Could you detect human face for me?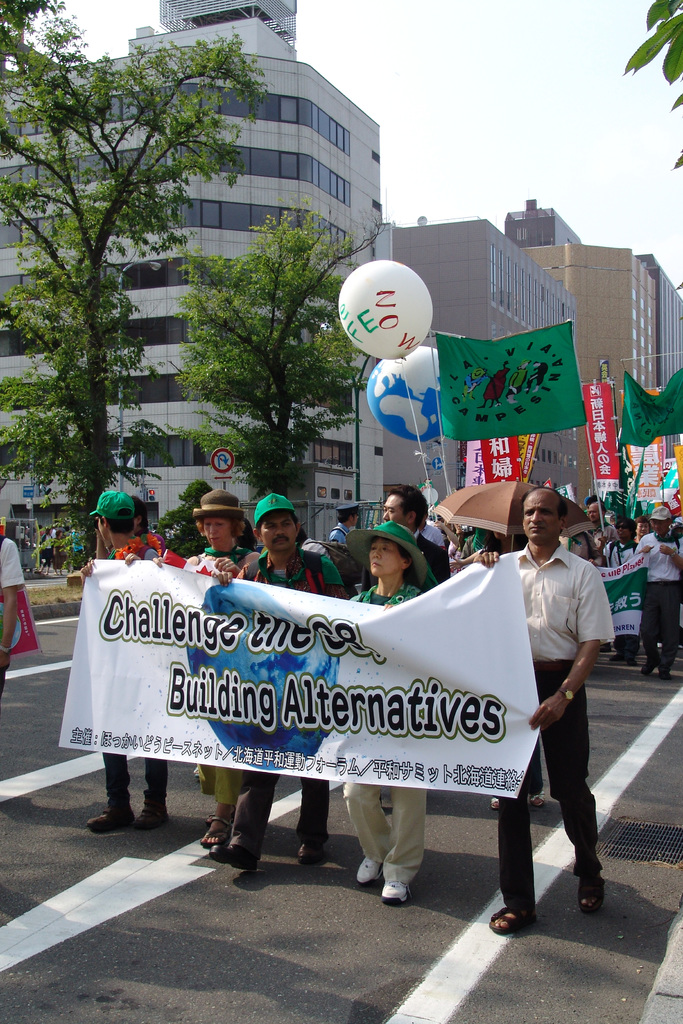
Detection result: detection(262, 515, 295, 552).
